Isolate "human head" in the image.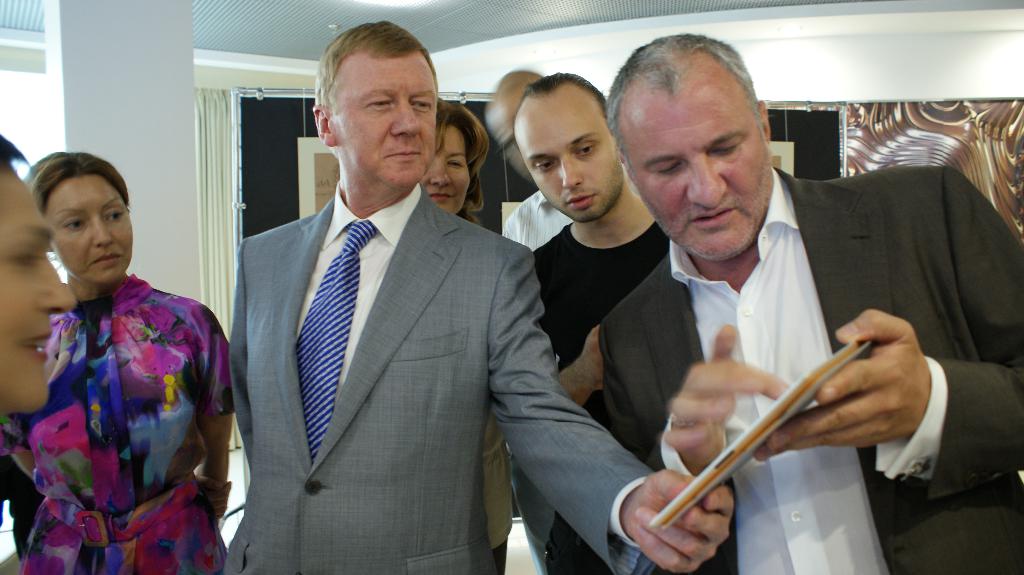
Isolated region: region(512, 75, 627, 228).
